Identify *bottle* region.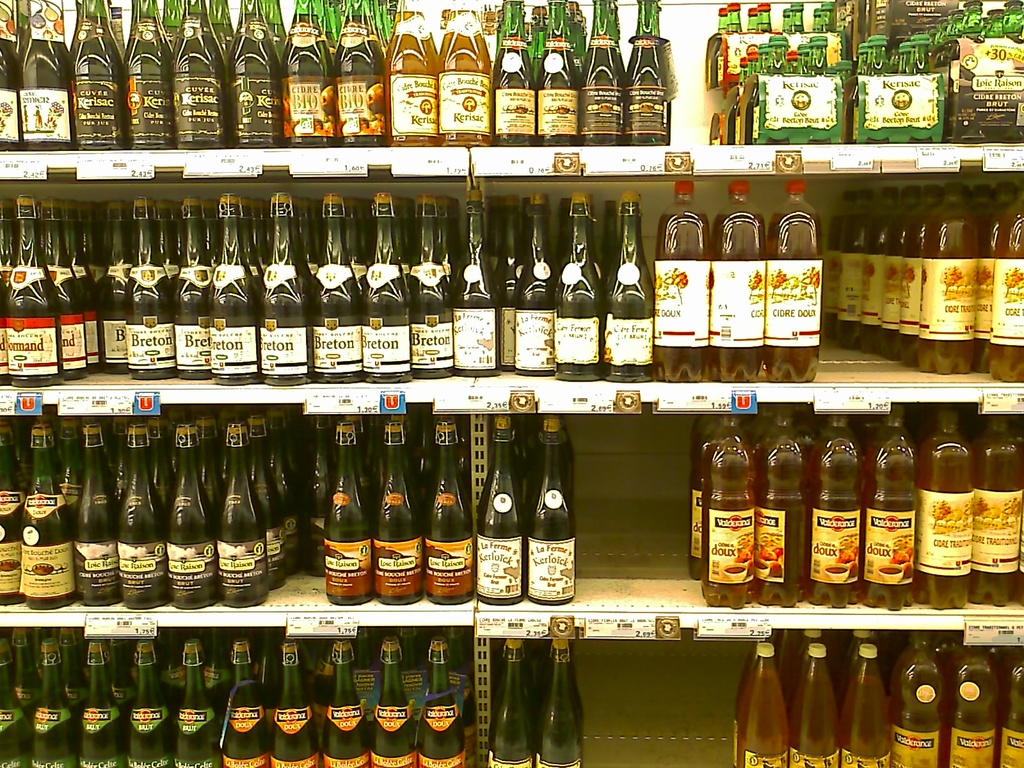
Region: region(855, 187, 902, 359).
